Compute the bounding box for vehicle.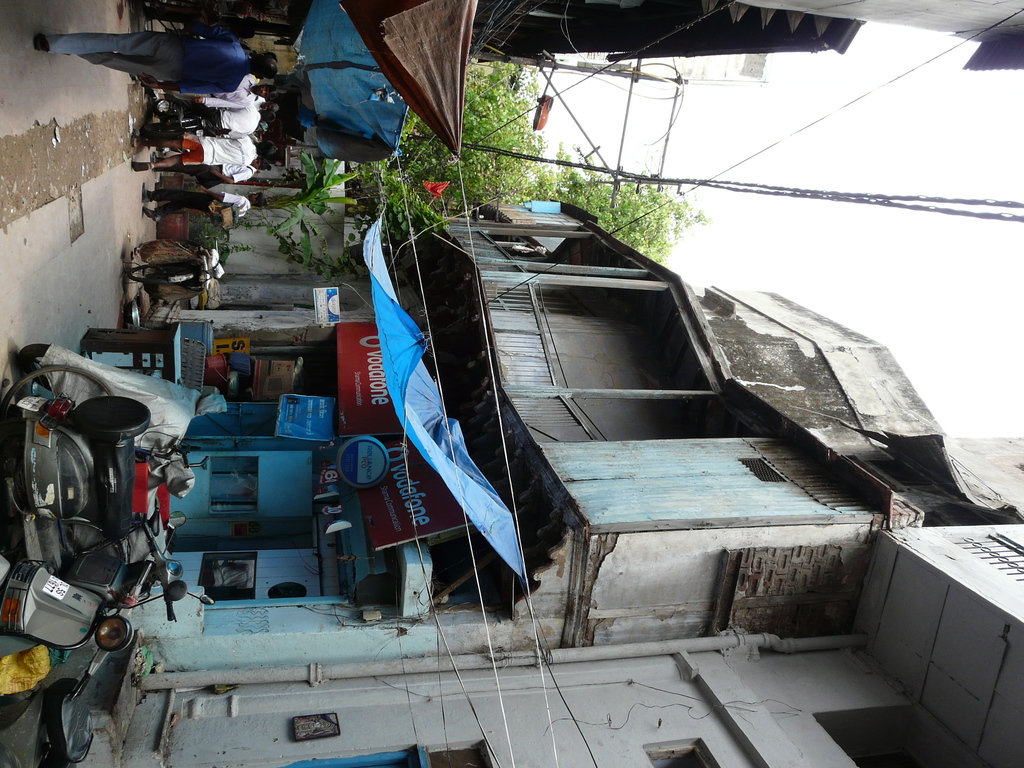
region(10, 541, 144, 705).
